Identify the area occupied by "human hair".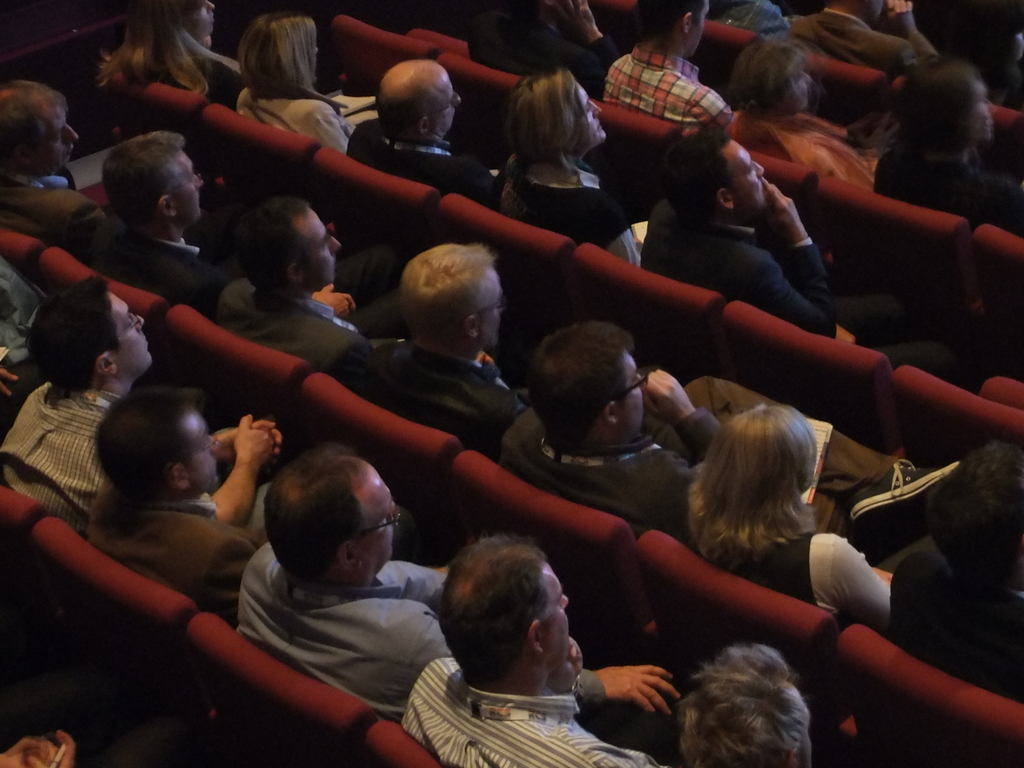
Area: [639, 0, 691, 35].
